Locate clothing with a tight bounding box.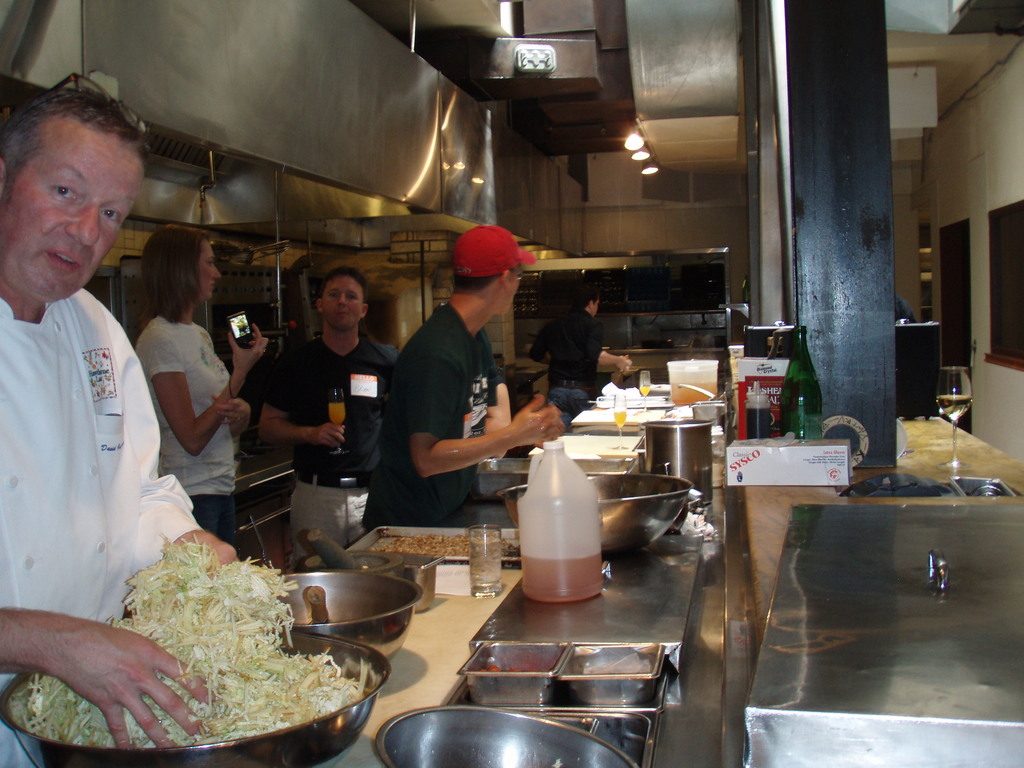
region(374, 299, 503, 521).
